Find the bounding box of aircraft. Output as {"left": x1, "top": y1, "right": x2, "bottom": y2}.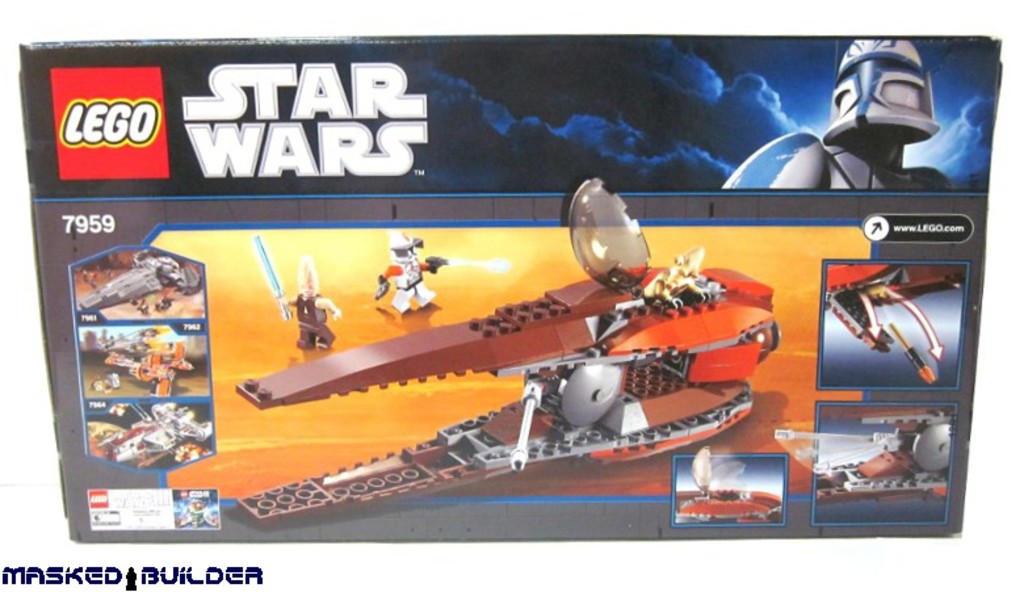
{"left": 102, "top": 335, "right": 193, "bottom": 399}.
